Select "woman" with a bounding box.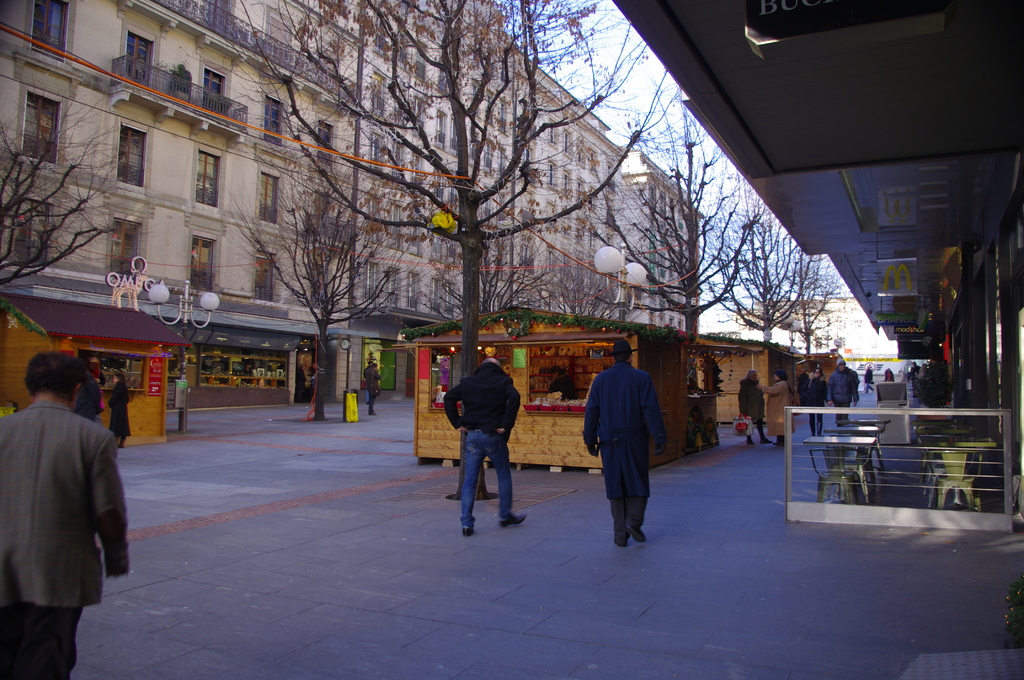
bbox=[760, 373, 795, 444].
